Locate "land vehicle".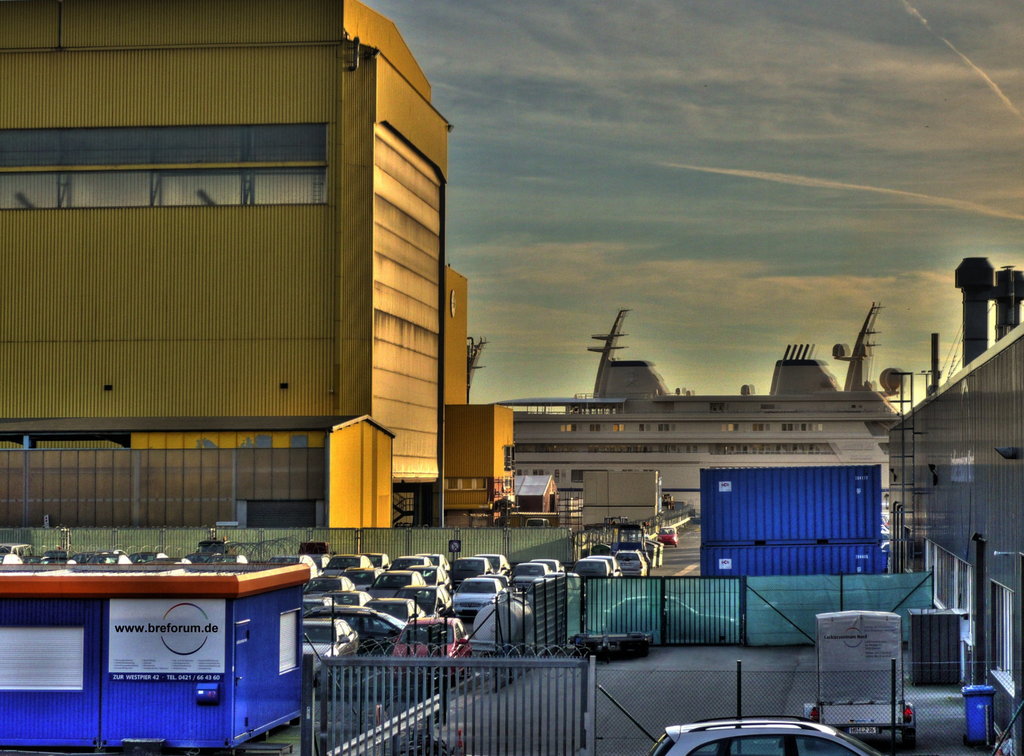
Bounding box: [323,551,374,573].
